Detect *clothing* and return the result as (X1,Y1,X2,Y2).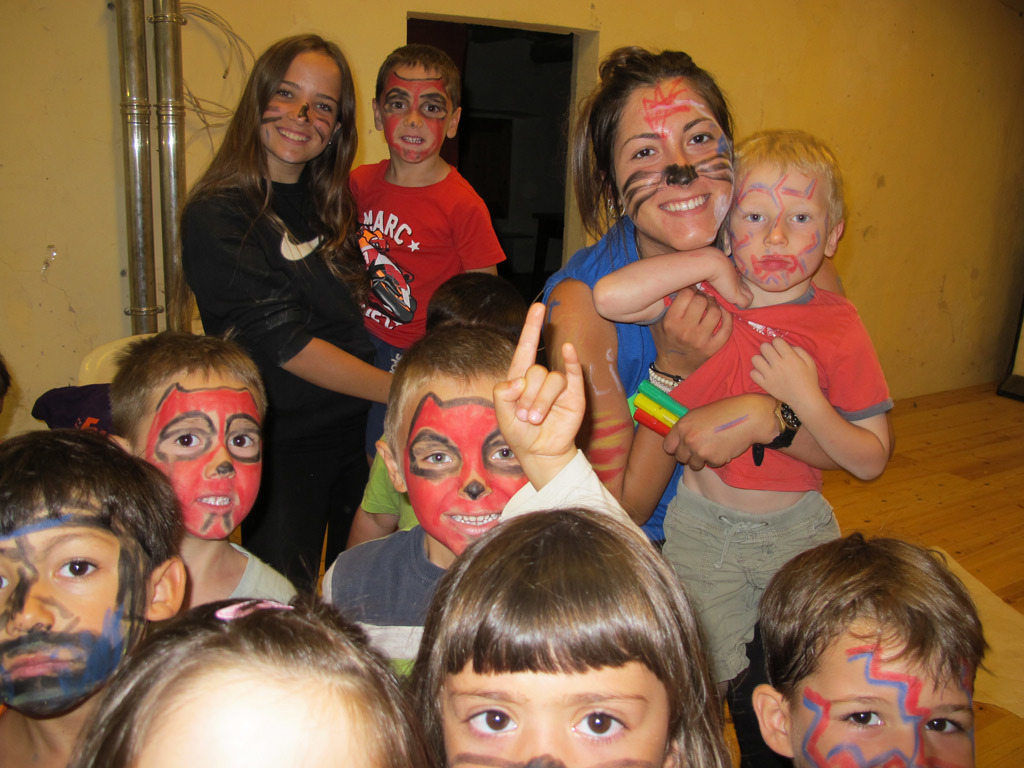
(174,164,387,469).
